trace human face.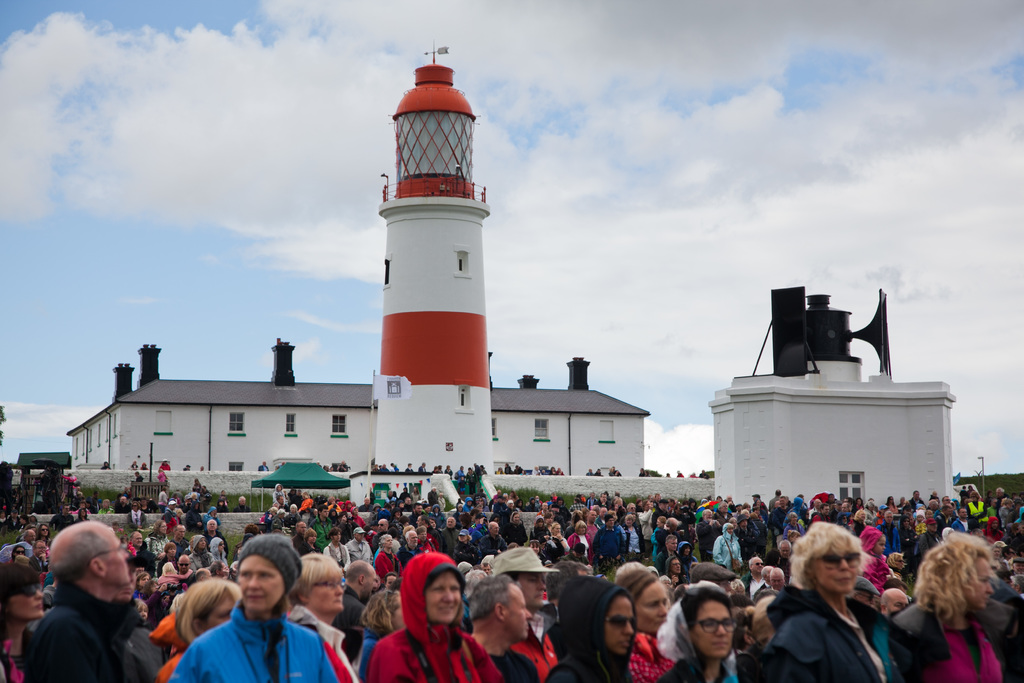
Traced to bbox(105, 525, 135, 591).
